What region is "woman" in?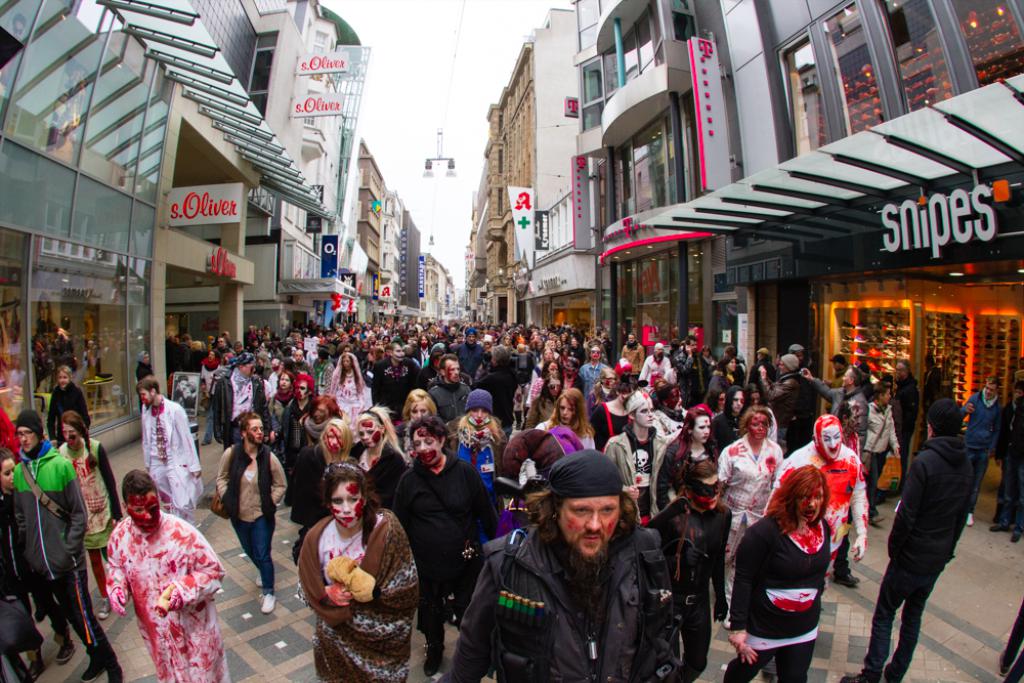
215:410:286:614.
